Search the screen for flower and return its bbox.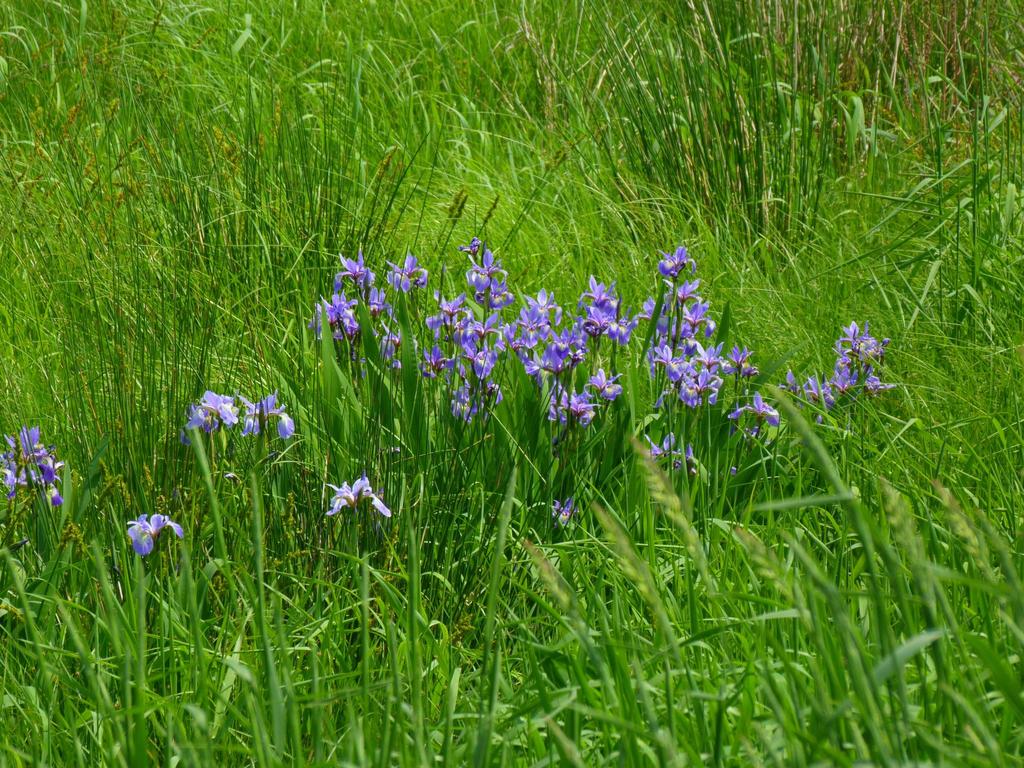
Found: <box>239,392,292,443</box>.
